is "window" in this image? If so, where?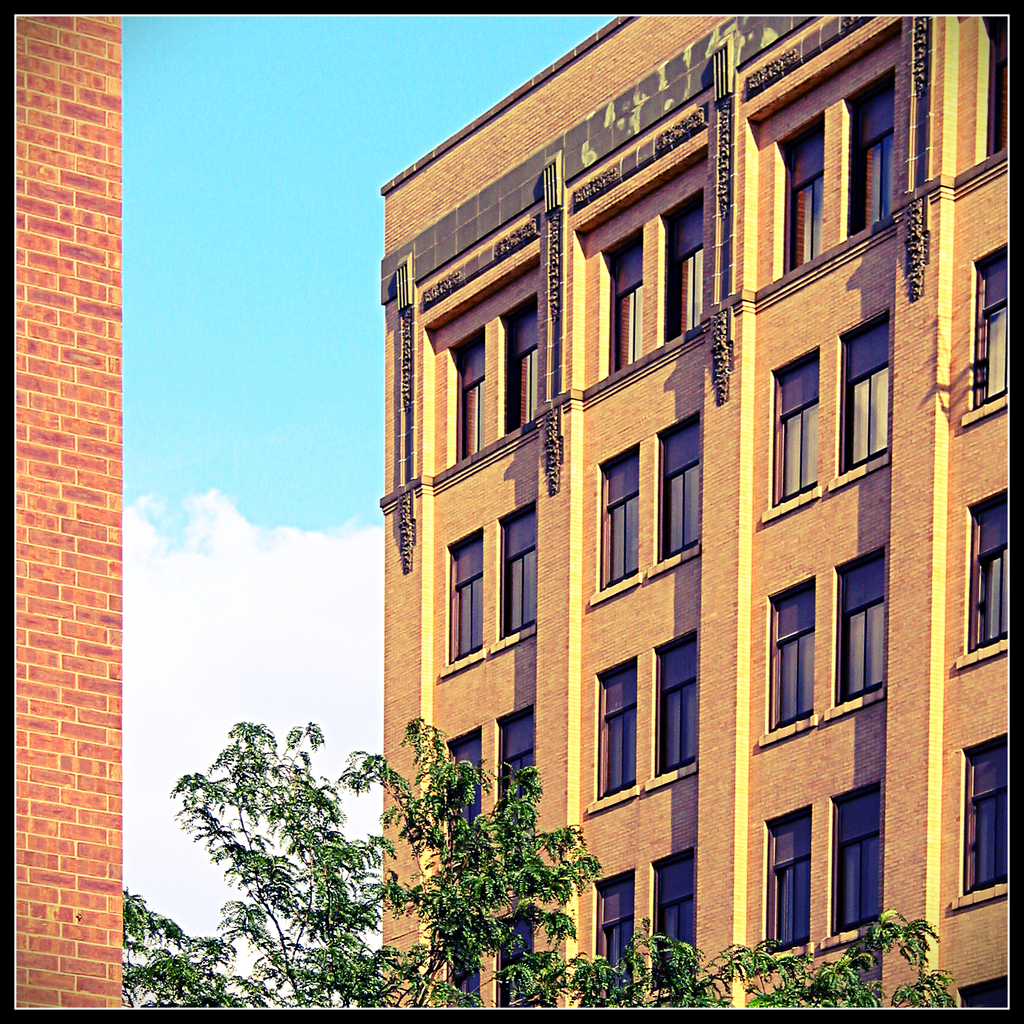
Yes, at 650, 850, 692, 991.
